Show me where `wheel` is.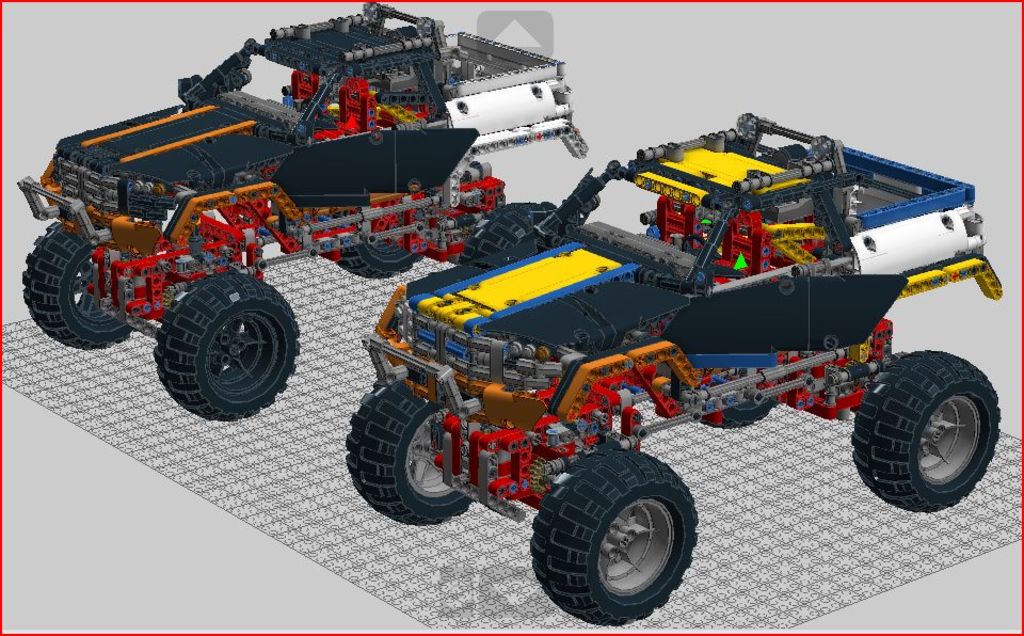
`wheel` is at pyautogui.locateOnScreen(694, 398, 779, 425).
